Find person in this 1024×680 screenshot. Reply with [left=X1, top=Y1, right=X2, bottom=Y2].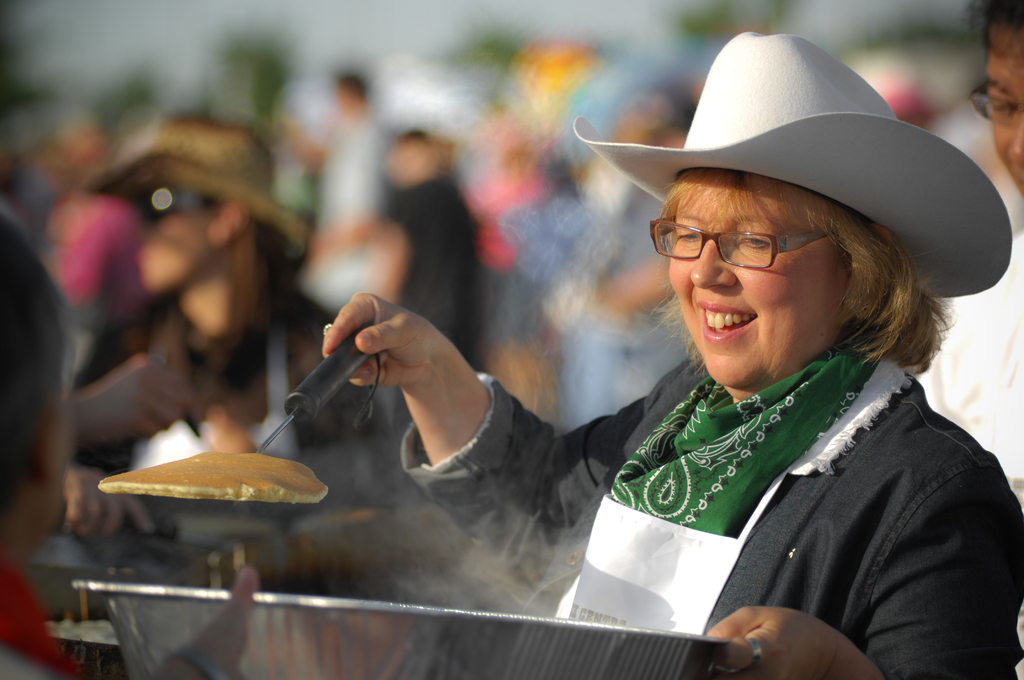
[left=0, top=199, right=259, bottom=679].
